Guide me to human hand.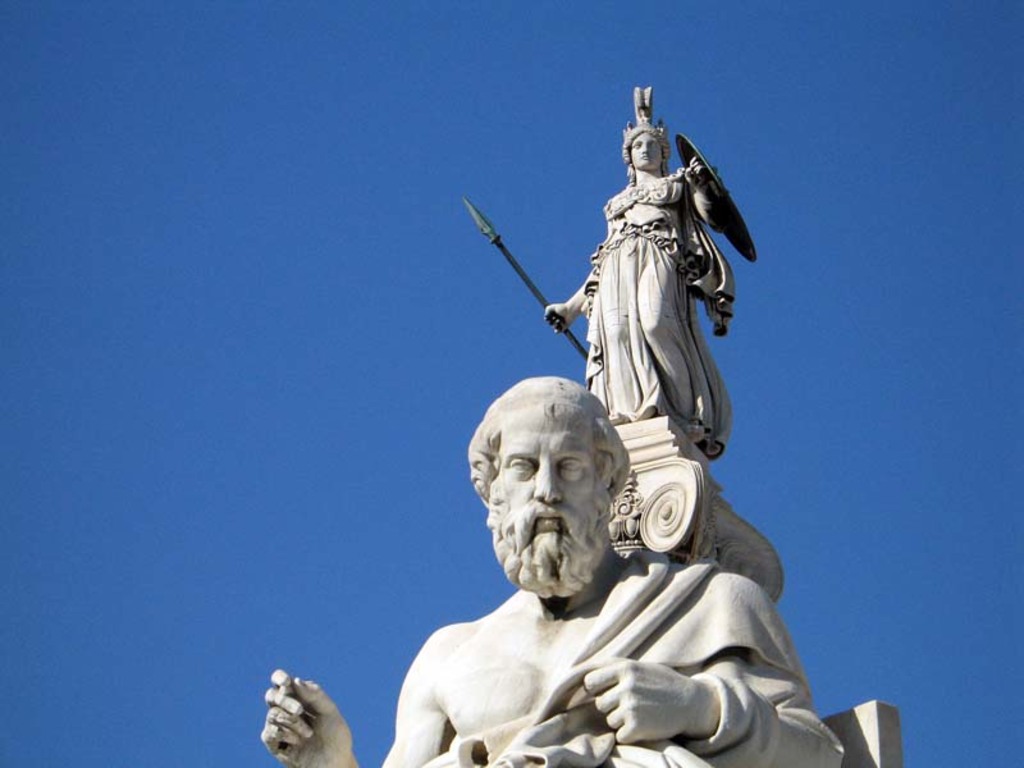
Guidance: (x1=269, y1=673, x2=343, y2=760).
